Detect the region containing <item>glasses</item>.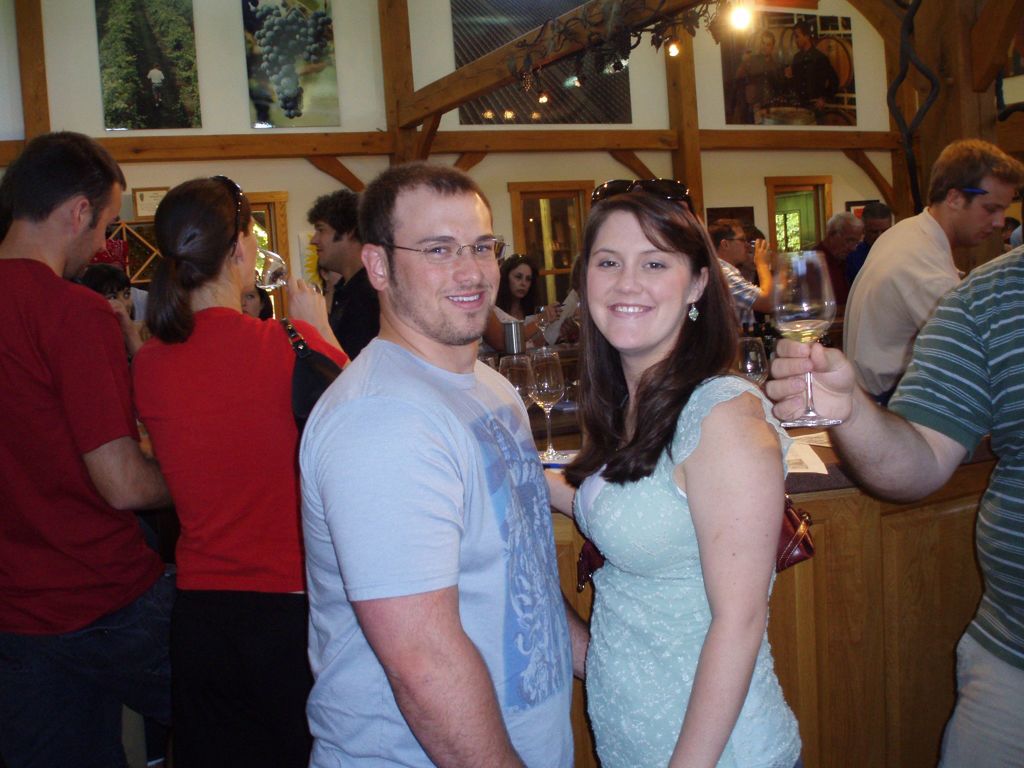
select_region(838, 232, 863, 247).
